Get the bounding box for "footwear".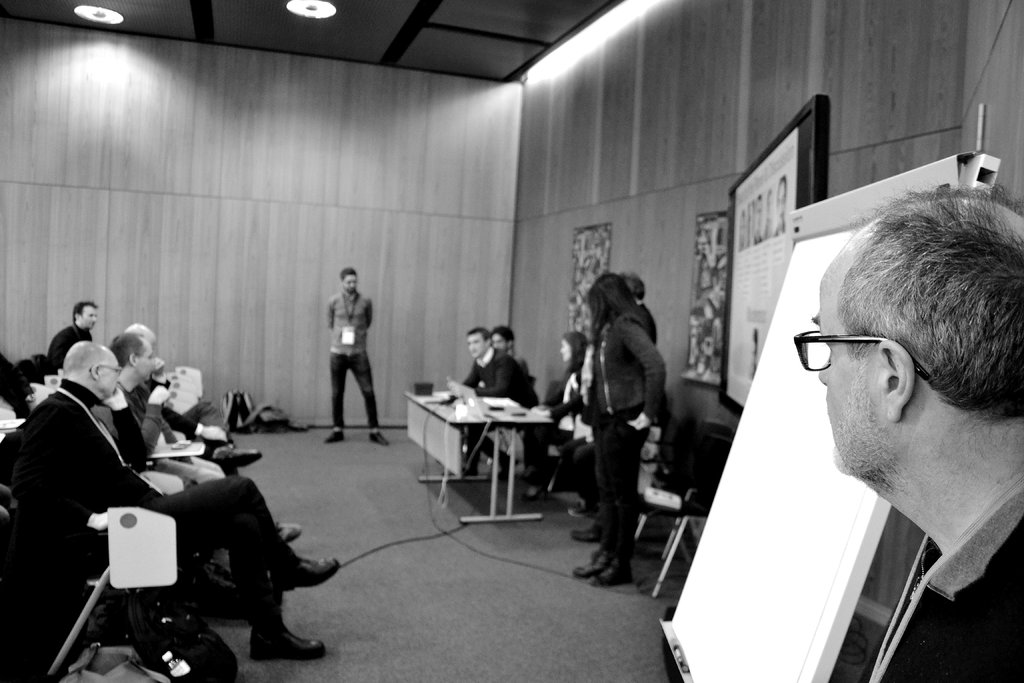
select_region(250, 624, 323, 661).
